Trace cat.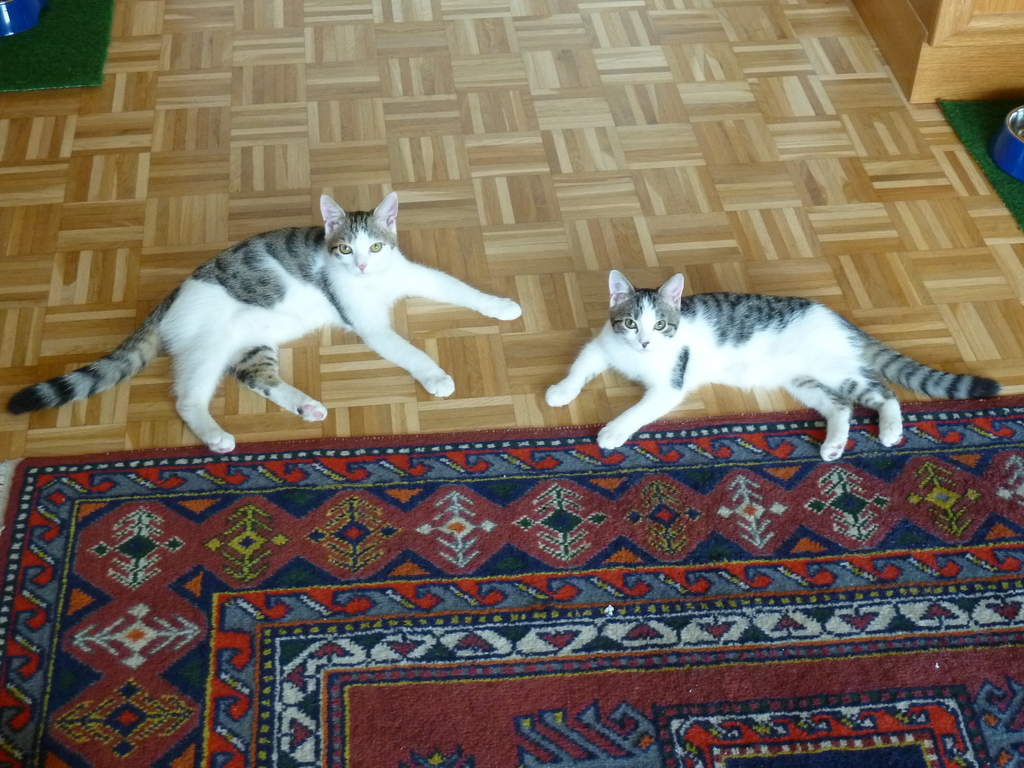
Traced to Rect(1, 190, 525, 460).
